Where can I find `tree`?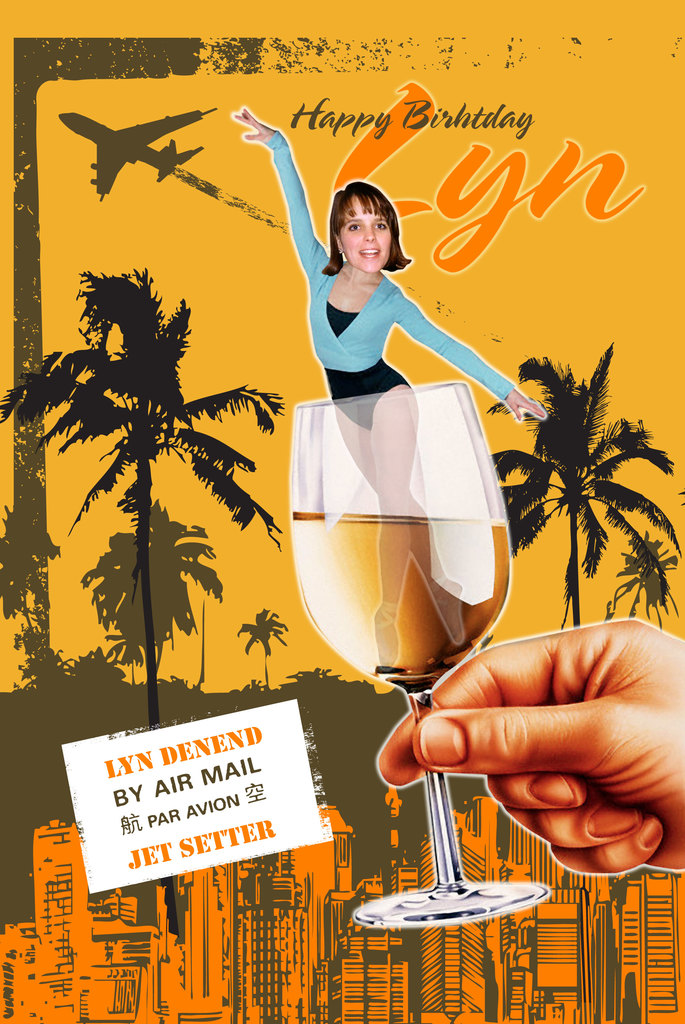
You can find it at (0, 502, 64, 617).
